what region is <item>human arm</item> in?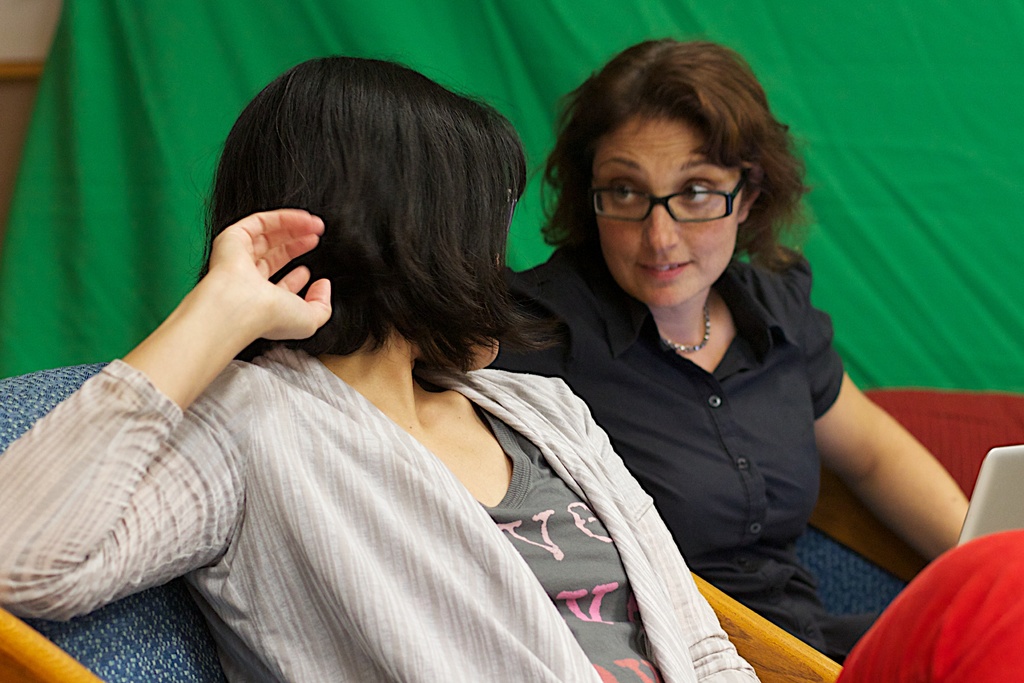
BBox(28, 221, 328, 672).
